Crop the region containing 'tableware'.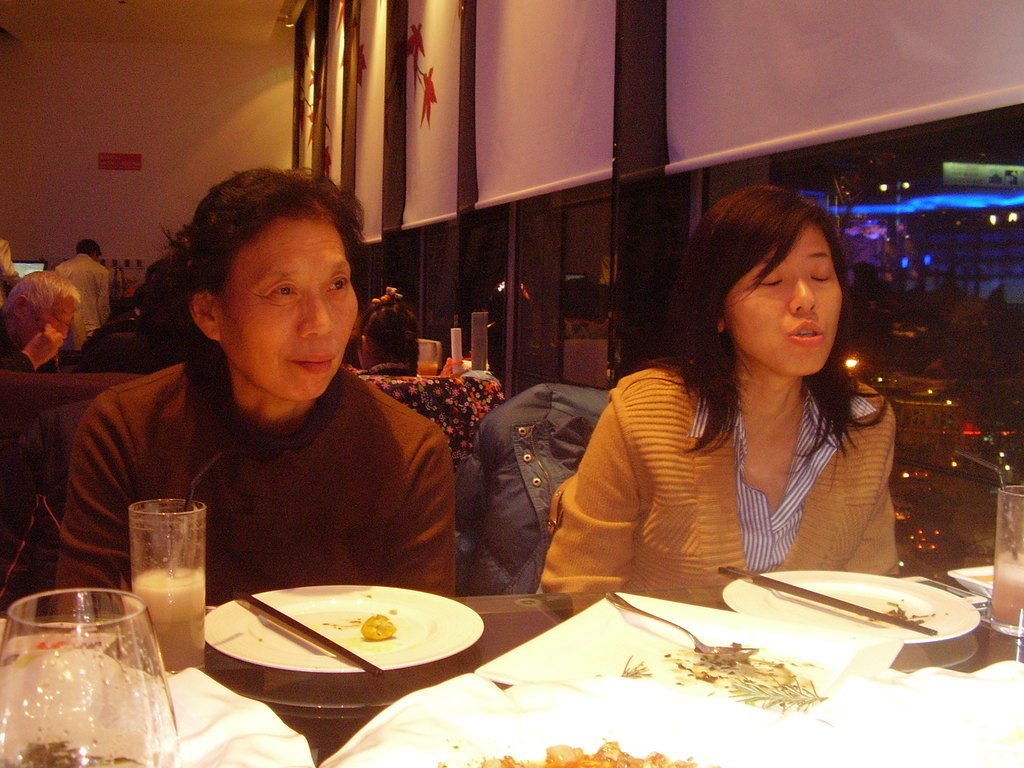
Crop region: (x1=604, y1=590, x2=760, y2=653).
